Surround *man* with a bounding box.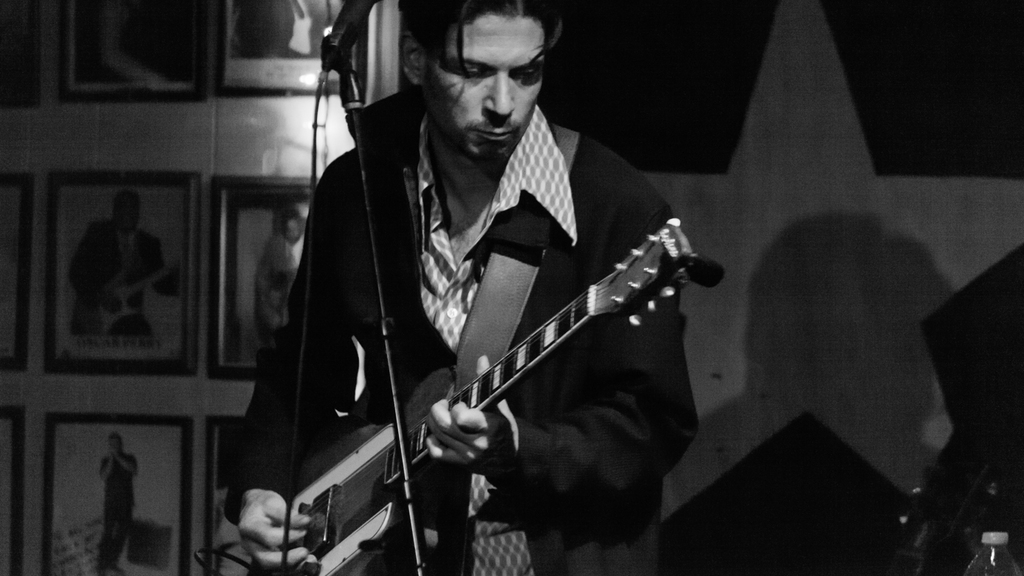
region(66, 191, 166, 340).
